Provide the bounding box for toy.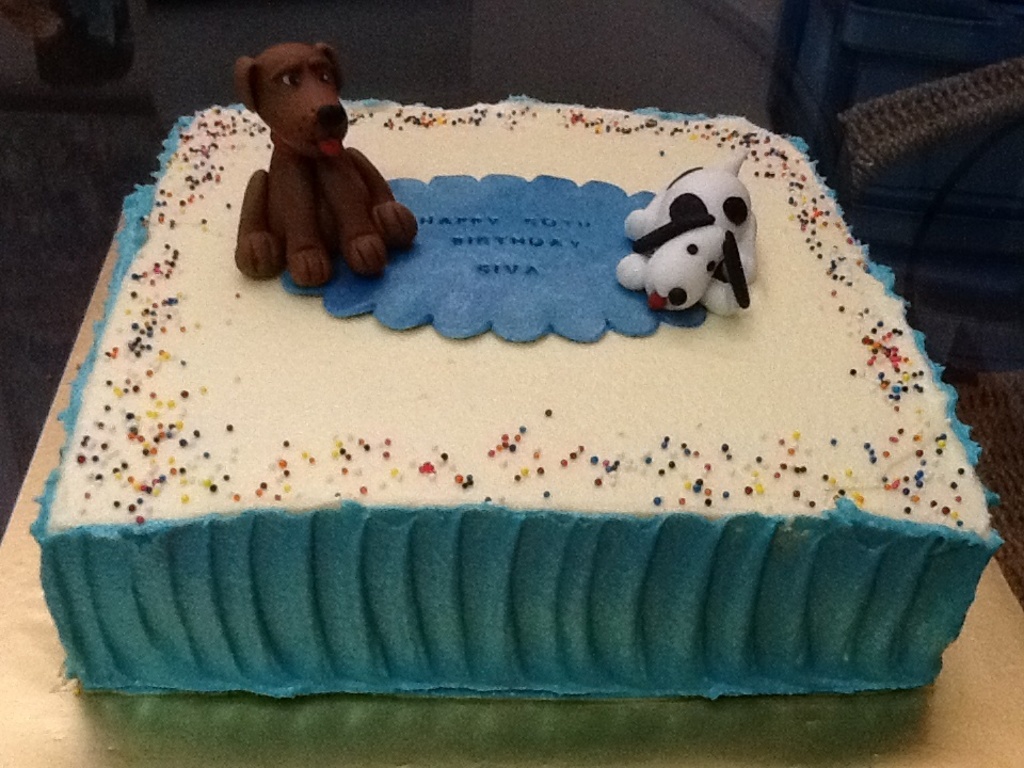
<region>612, 151, 759, 319</region>.
